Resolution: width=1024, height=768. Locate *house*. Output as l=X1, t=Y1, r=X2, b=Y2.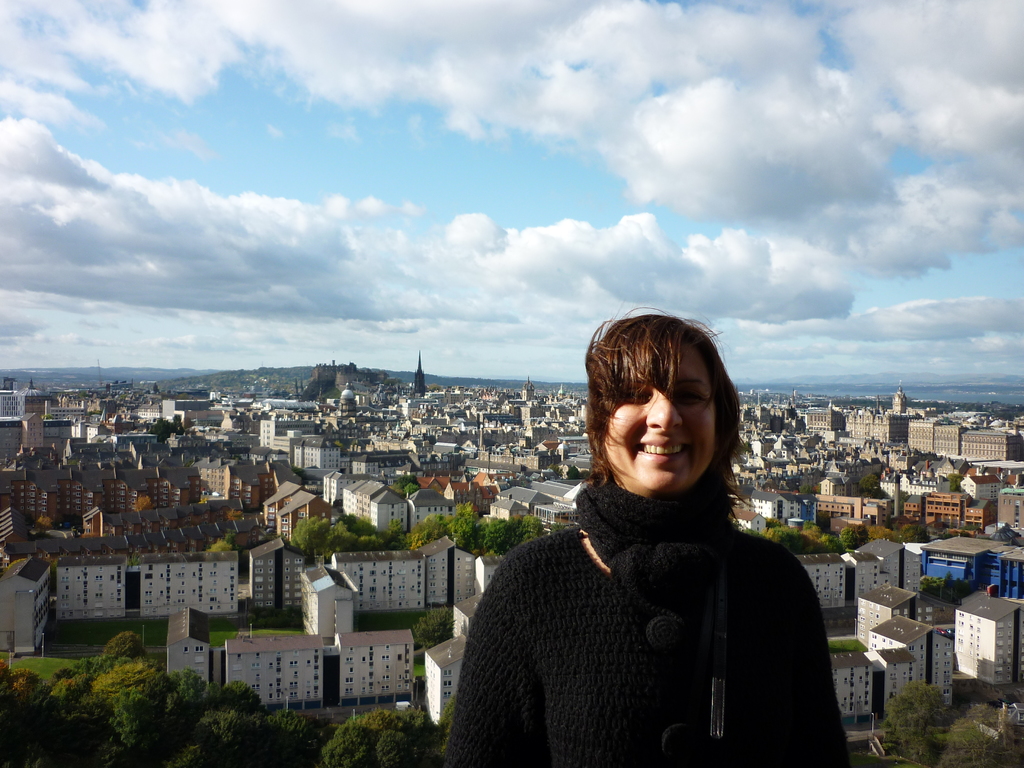
l=470, t=556, r=490, b=600.
